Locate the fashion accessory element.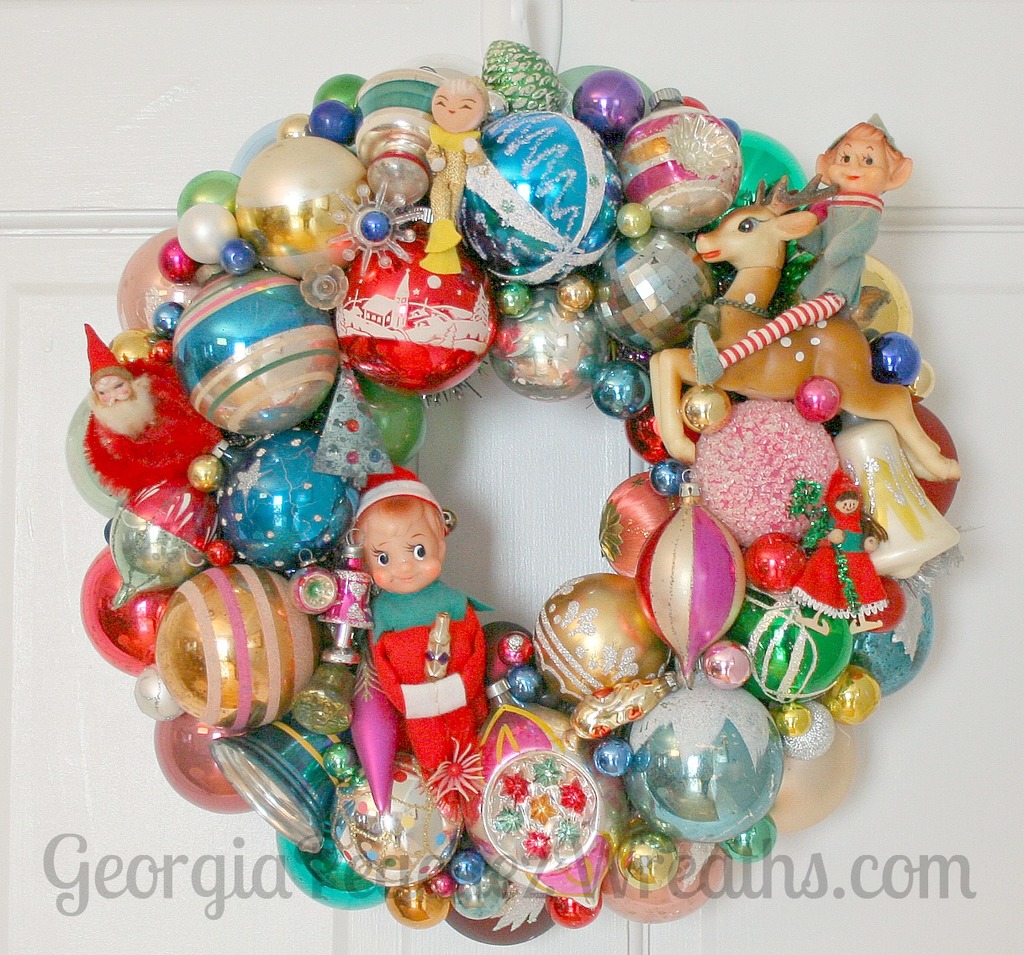
Element bbox: (x1=62, y1=40, x2=967, y2=941).
